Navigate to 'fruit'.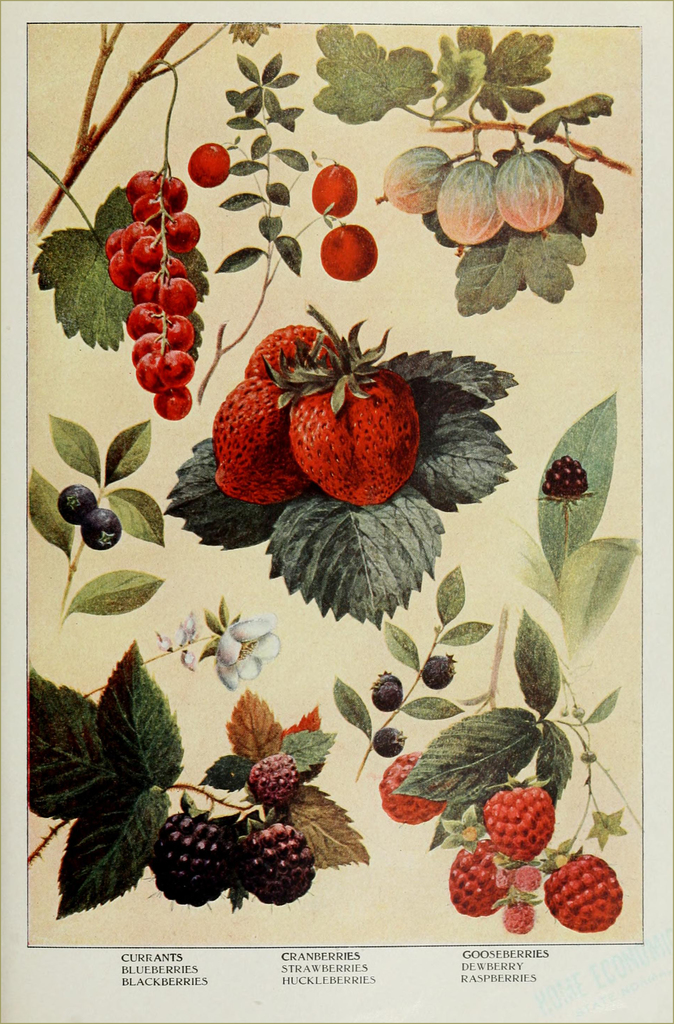
Navigation target: (x1=231, y1=824, x2=315, y2=905).
